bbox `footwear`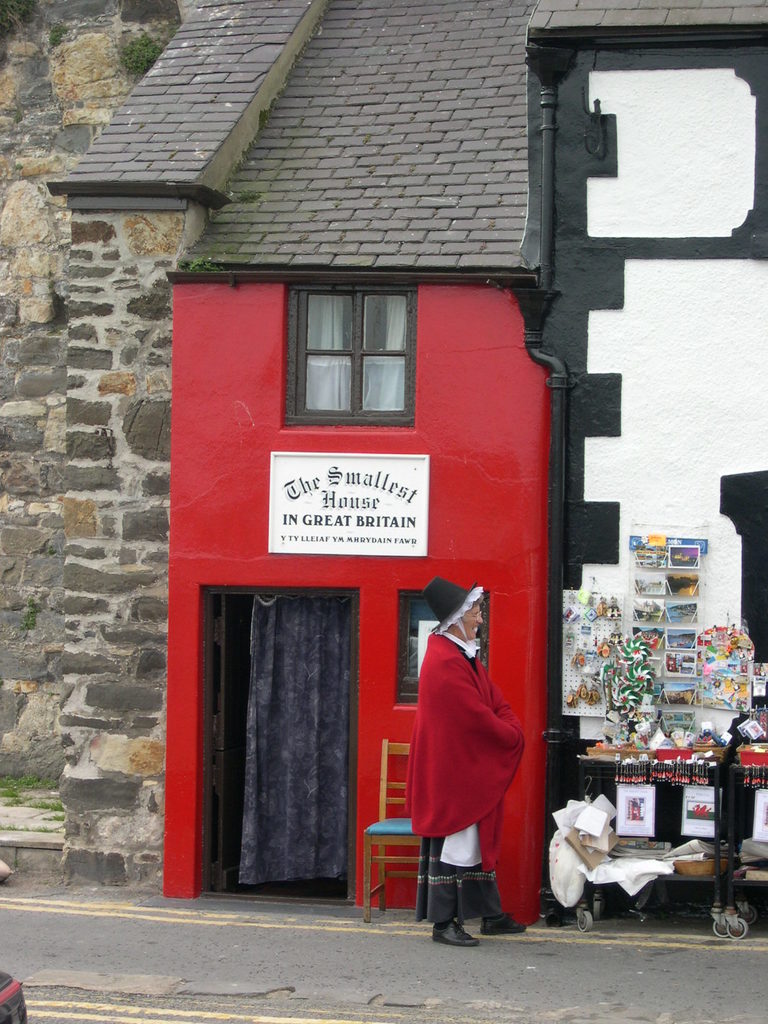
<region>436, 920, 480, 948</region>
